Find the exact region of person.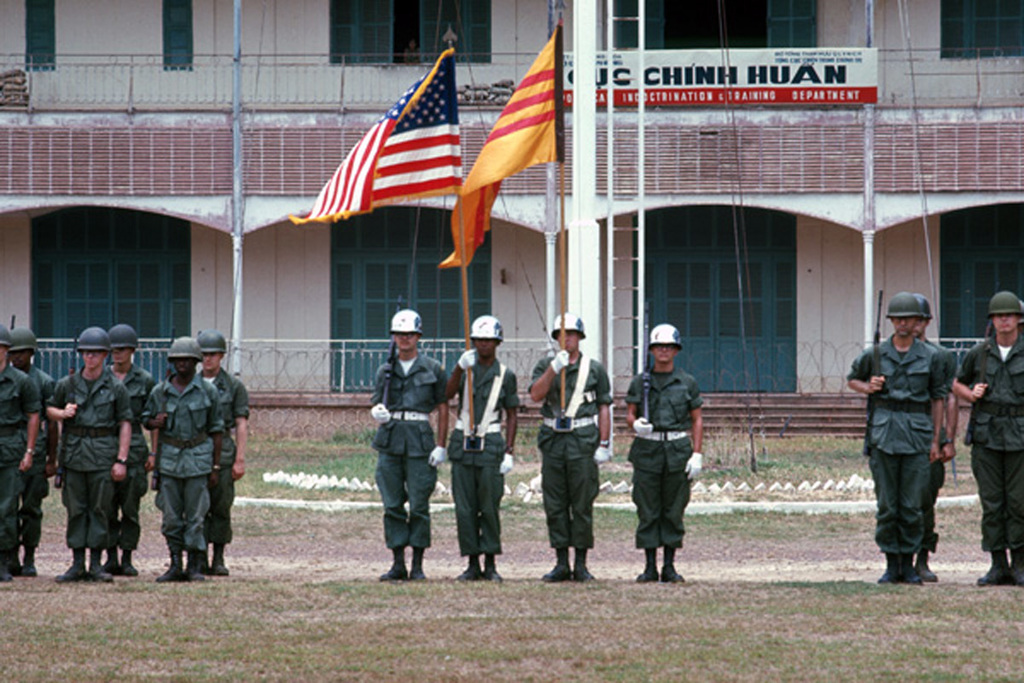
Exact region: (373, 309, 438, 581).
